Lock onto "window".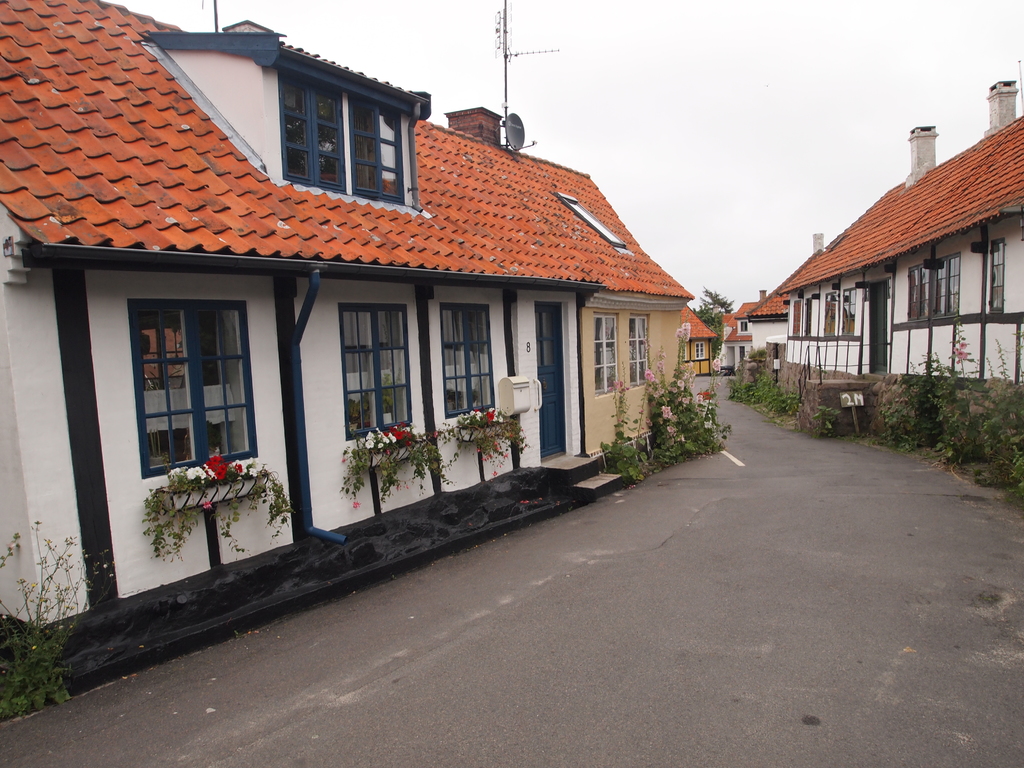
Locked: 335:304:413:439.
